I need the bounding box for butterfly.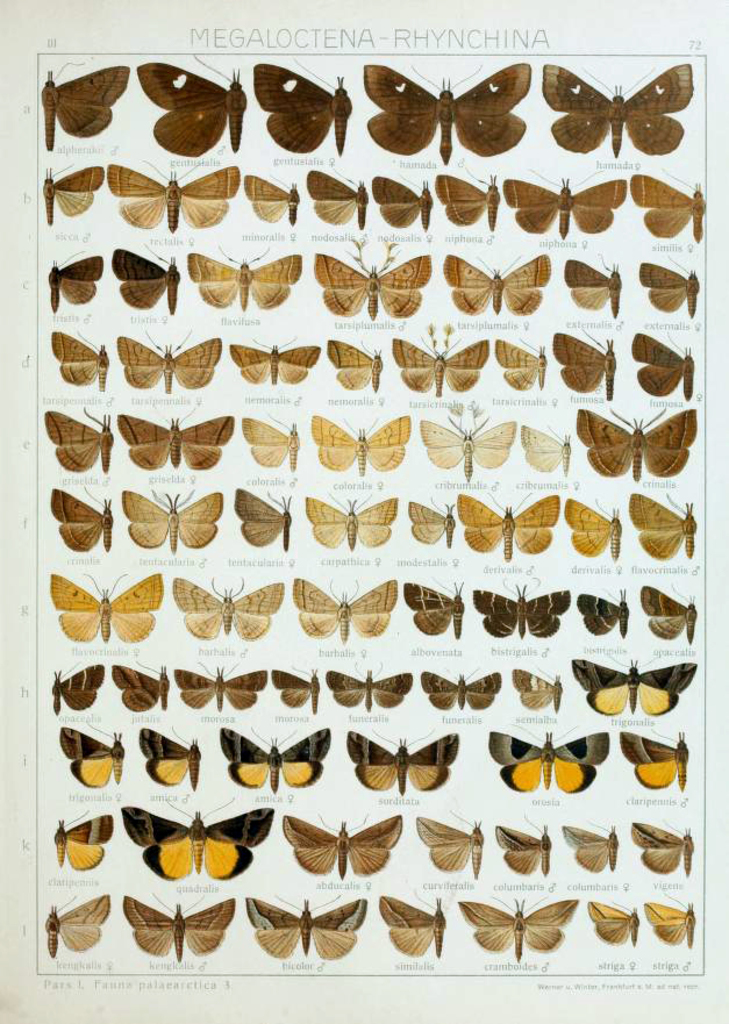
Here it is: 457/896/577/965.
